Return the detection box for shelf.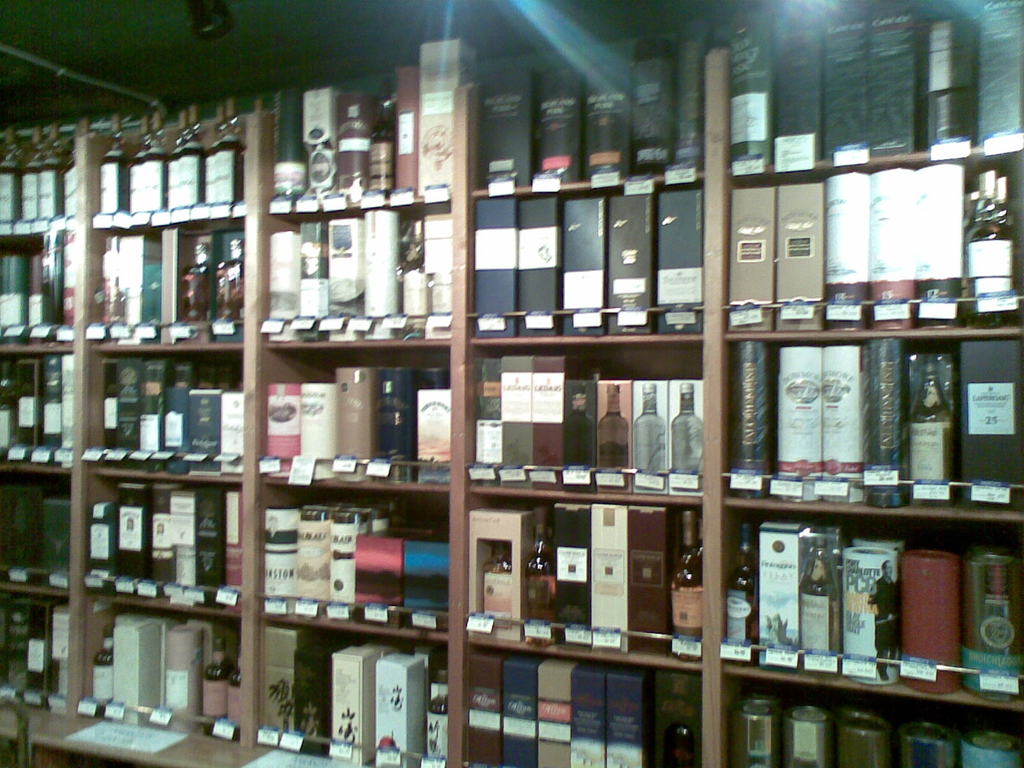
<bbox>464, 358, 705, 497</bbox>.
